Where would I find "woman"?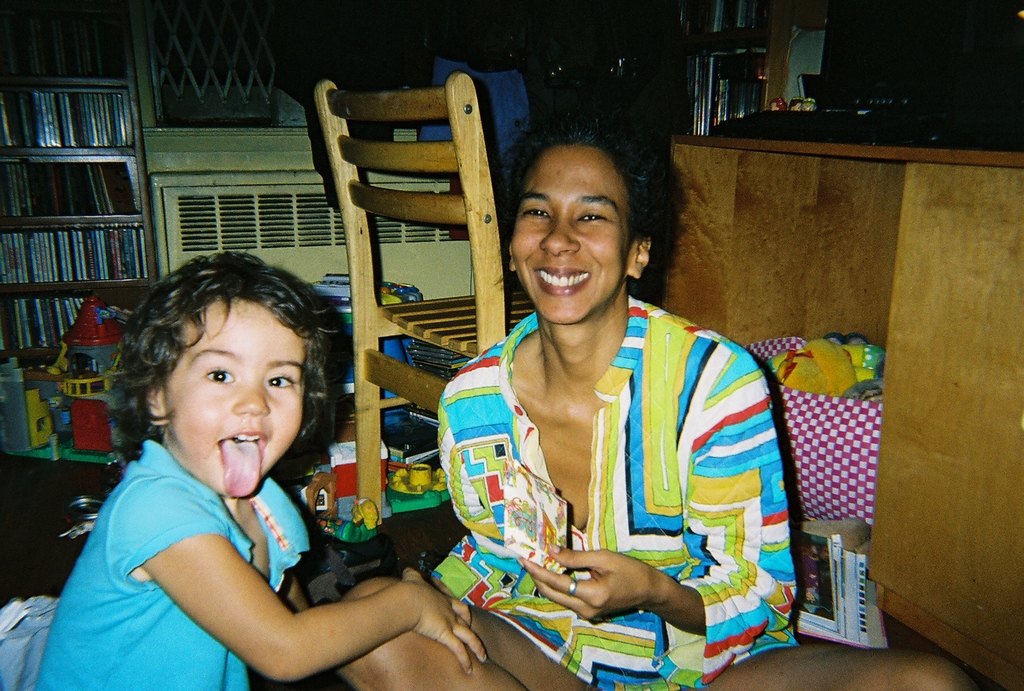
At Rect(417, 115, 776, 690).
